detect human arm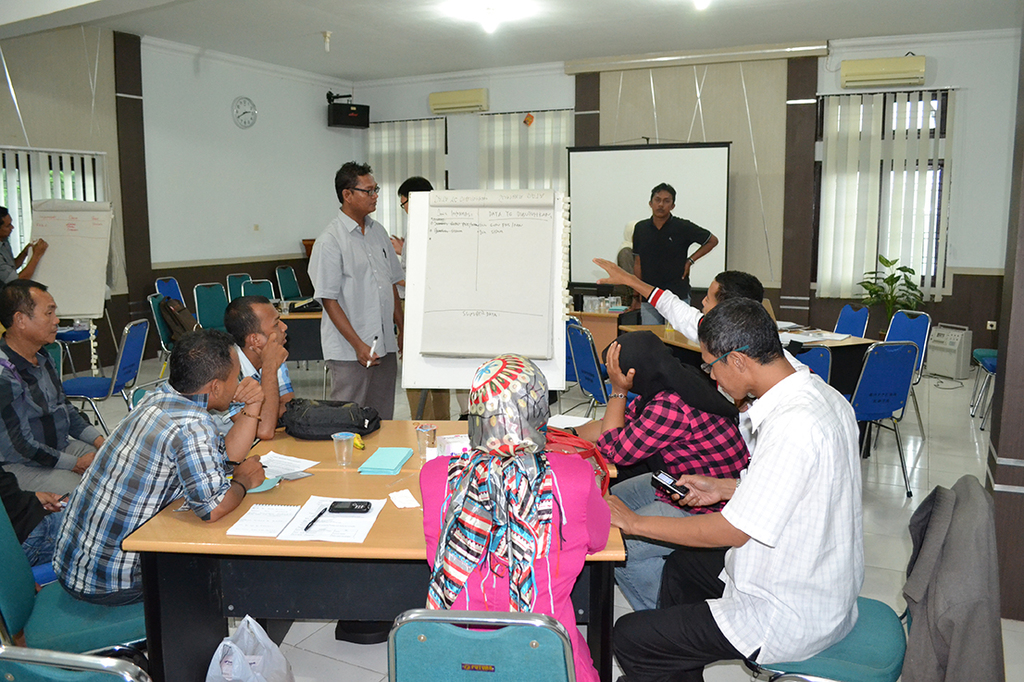
l=419, t=440, r=448, b=572
